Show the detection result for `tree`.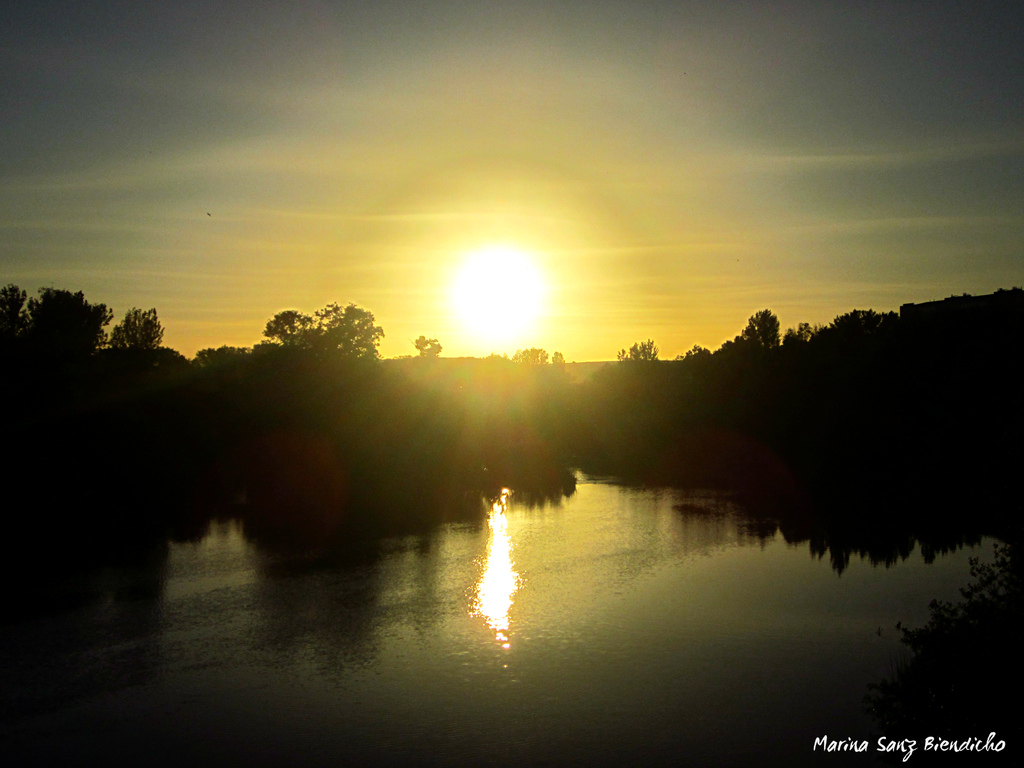
723:303:788:351.
